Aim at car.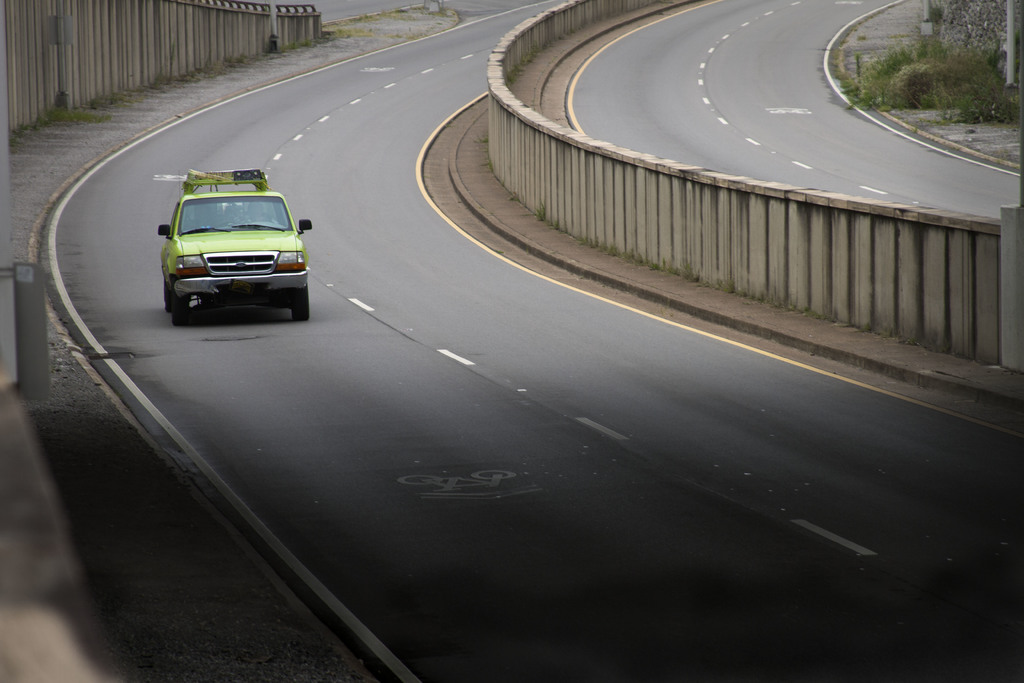
Aimed at <box>156,165,301,318</box>.
